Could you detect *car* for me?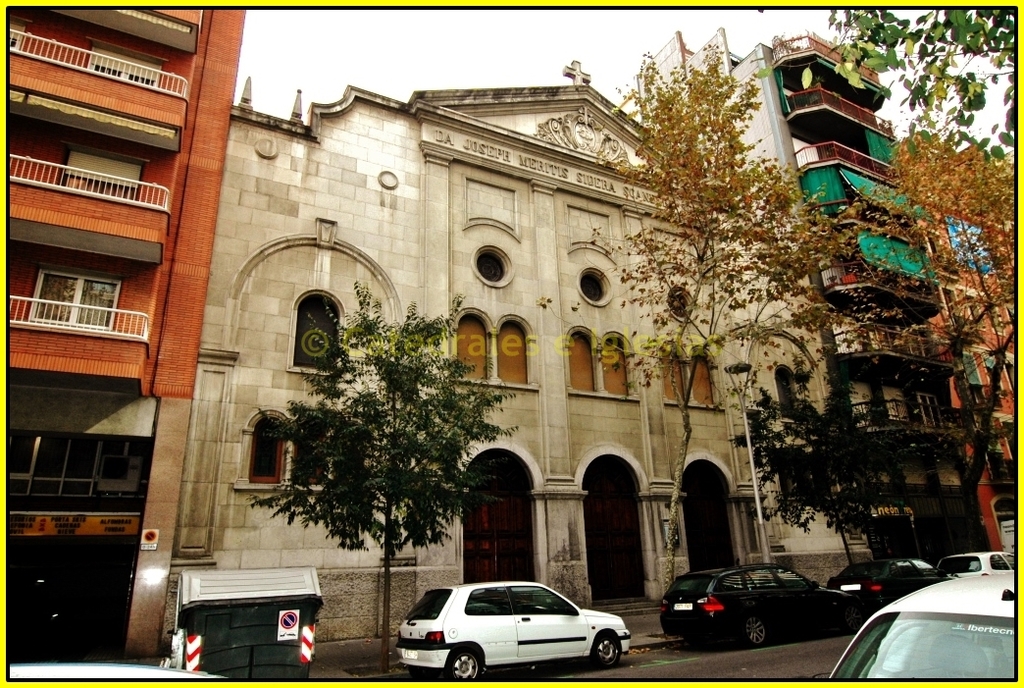
Detection result: [827, 570, 1021, 686].
